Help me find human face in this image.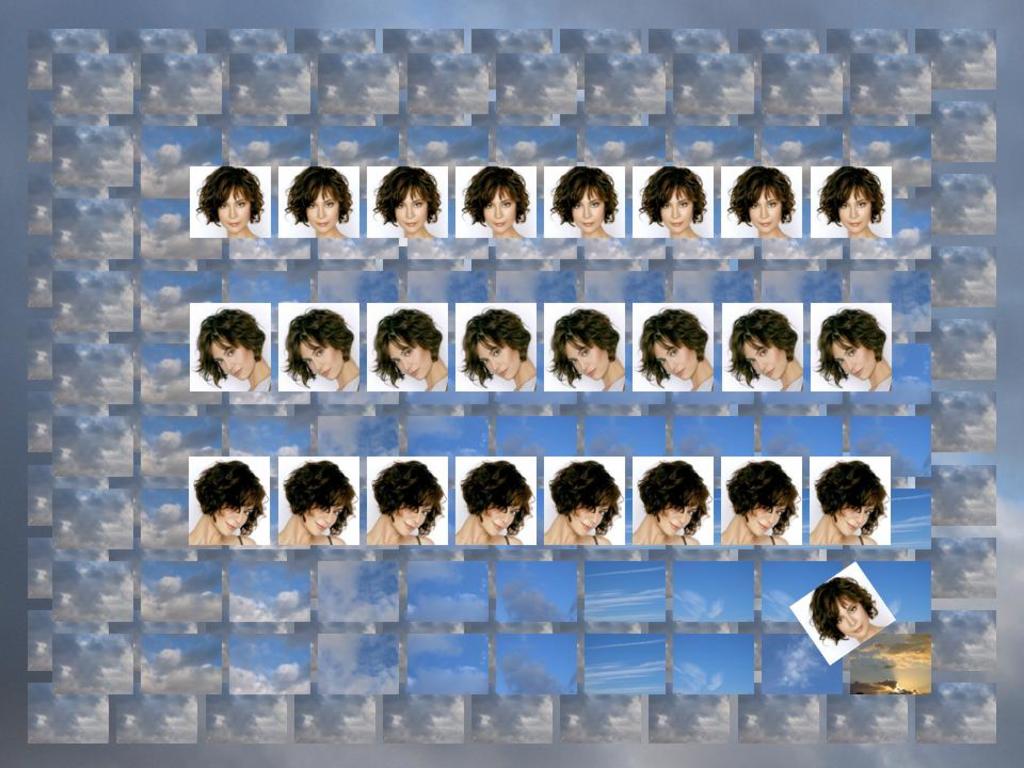
Found it: pyautogui.locateOnScreen(740, 337, 784, 373).
